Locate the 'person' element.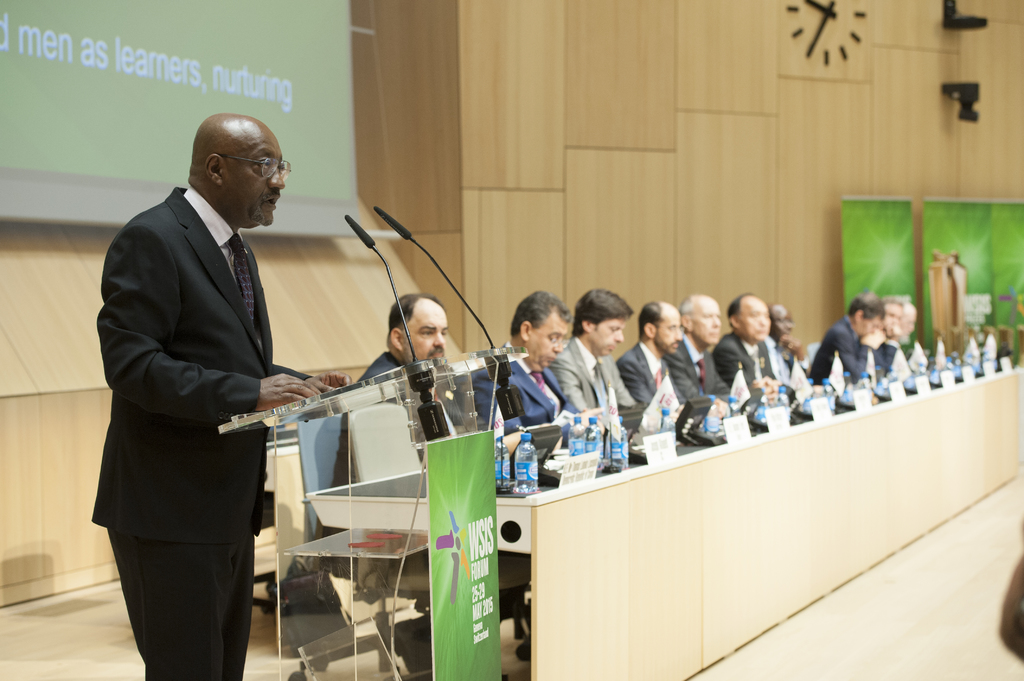
Element bbox: <region>468, 291, 611, 447</region>.
